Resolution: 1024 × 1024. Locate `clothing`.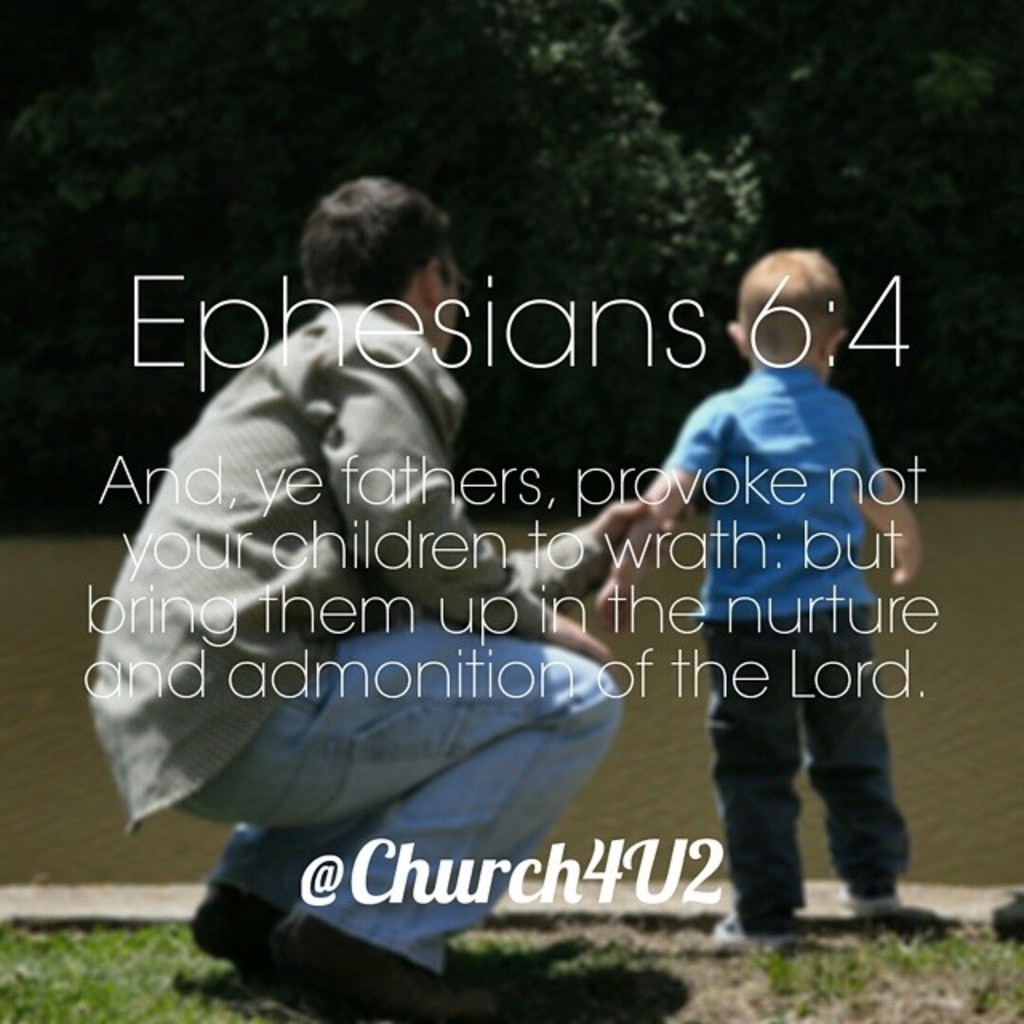
x1=658, y1=362, x2=914, y2=918.
